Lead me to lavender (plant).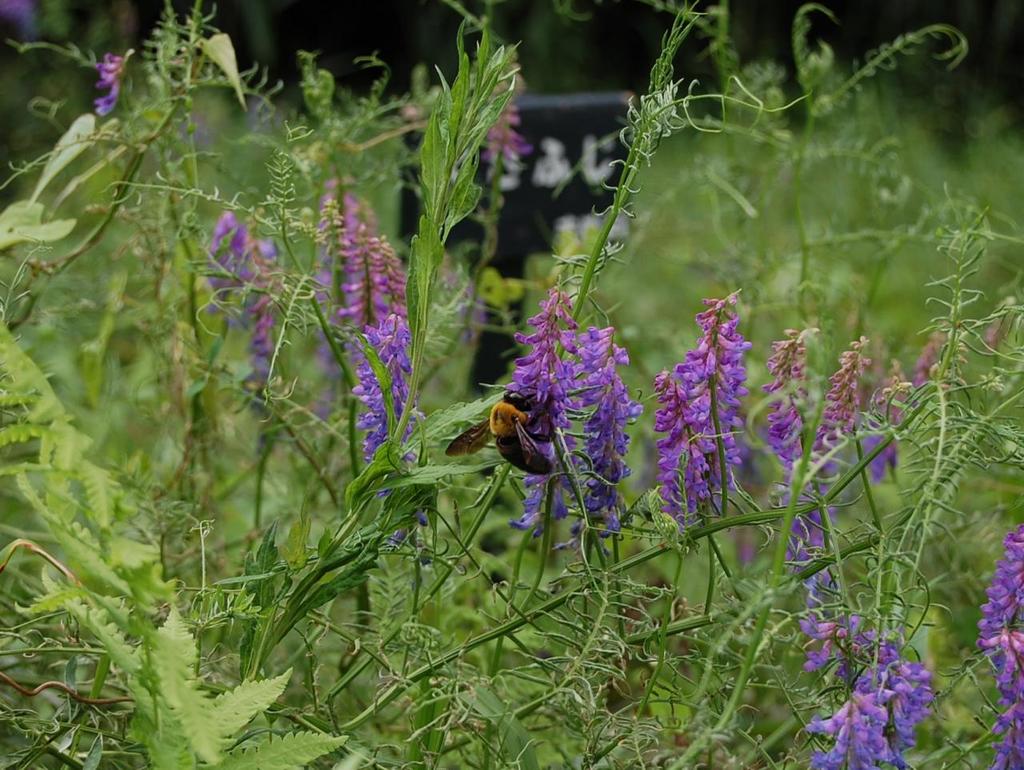
Lead to box=[974, 534, 1023, 646].
